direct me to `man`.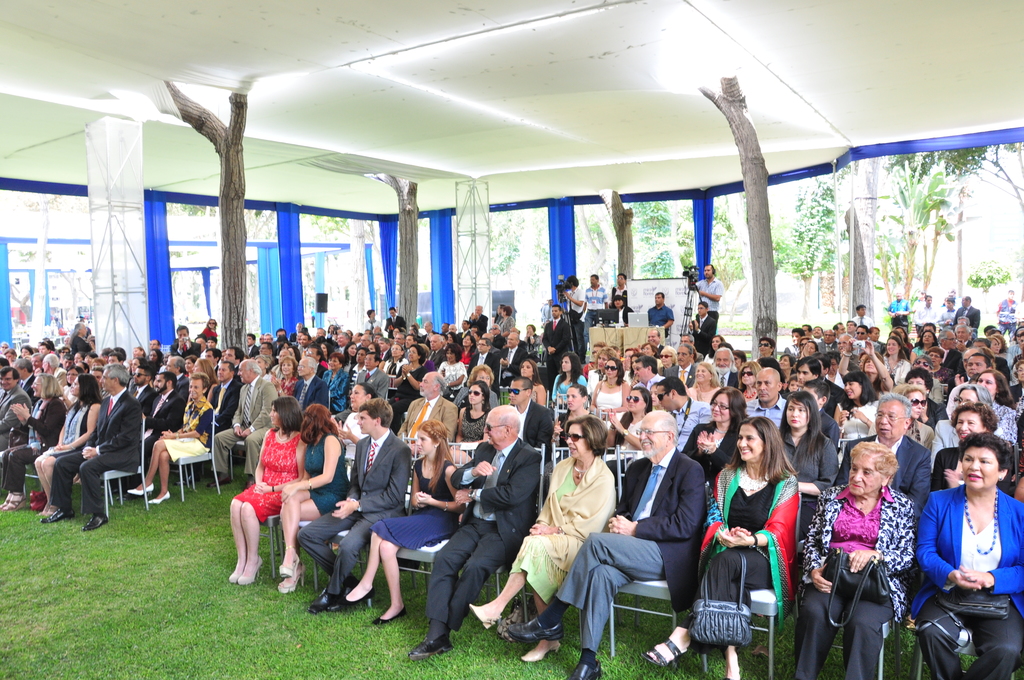
Direction: region(0, 366, 32, 448).
